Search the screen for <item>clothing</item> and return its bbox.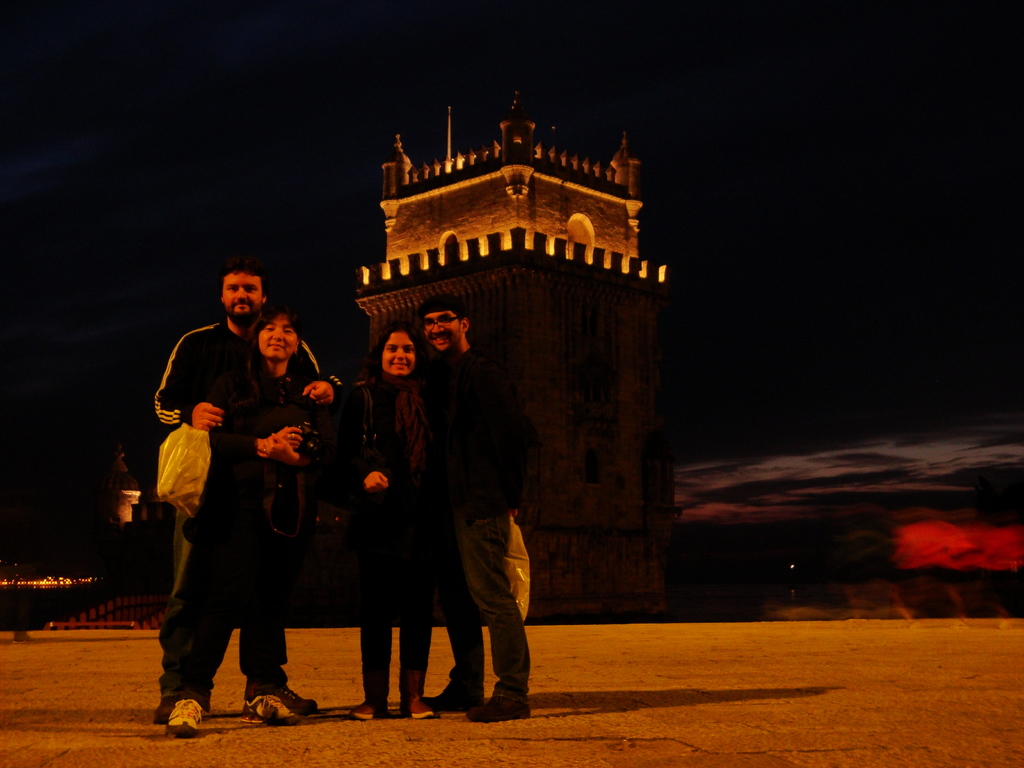
Found: 328 369 437 702.
